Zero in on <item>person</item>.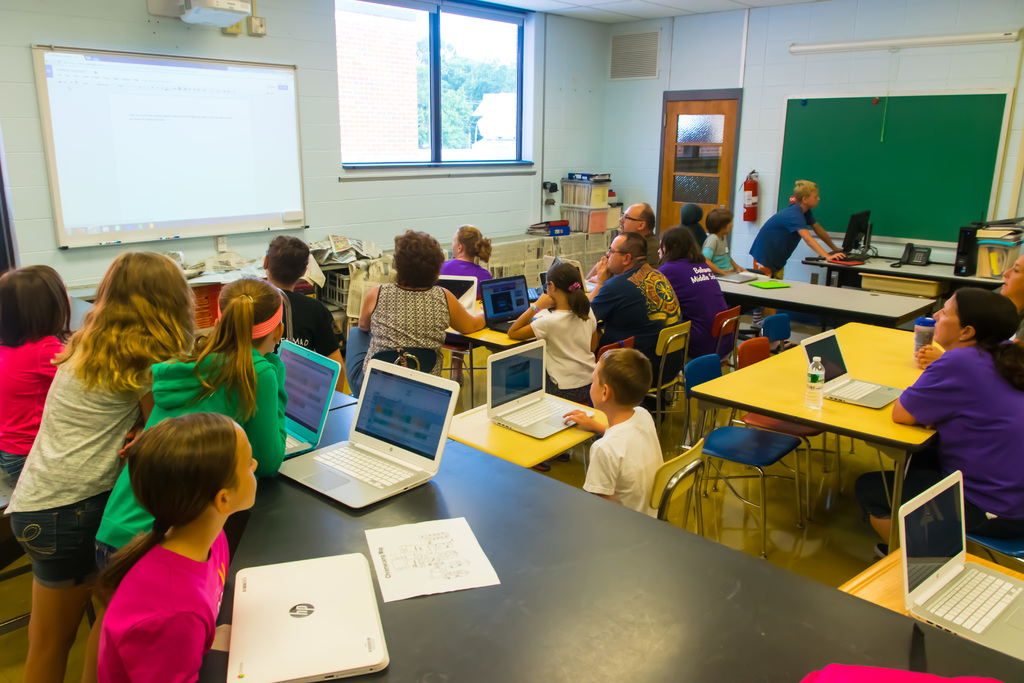
Zeroed in: locate(691, 208, 743, 278).
